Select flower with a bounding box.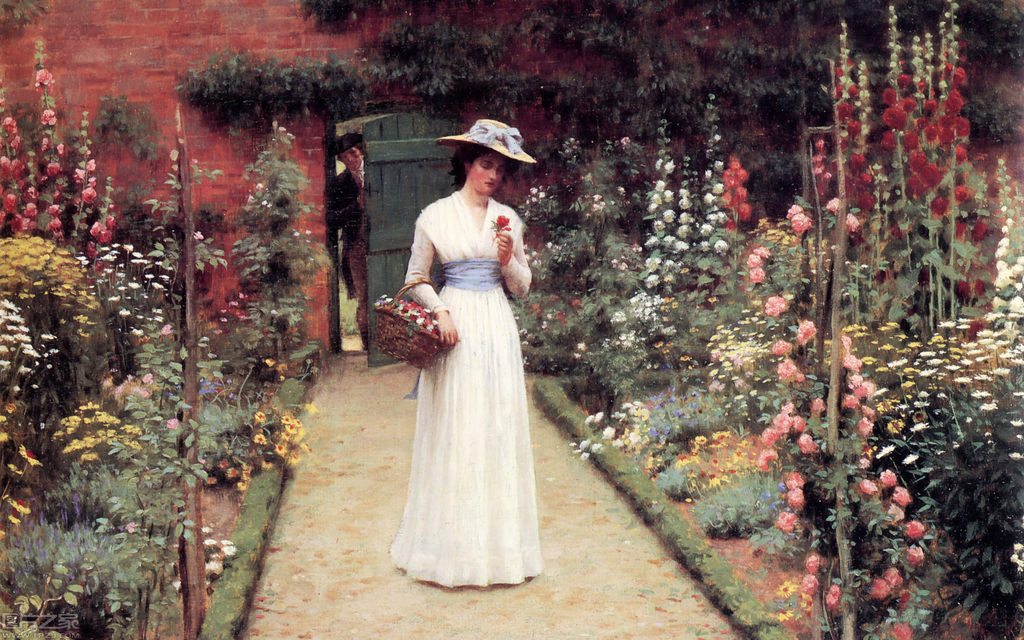
[left=496, top=212, right=511, bottom=233].
